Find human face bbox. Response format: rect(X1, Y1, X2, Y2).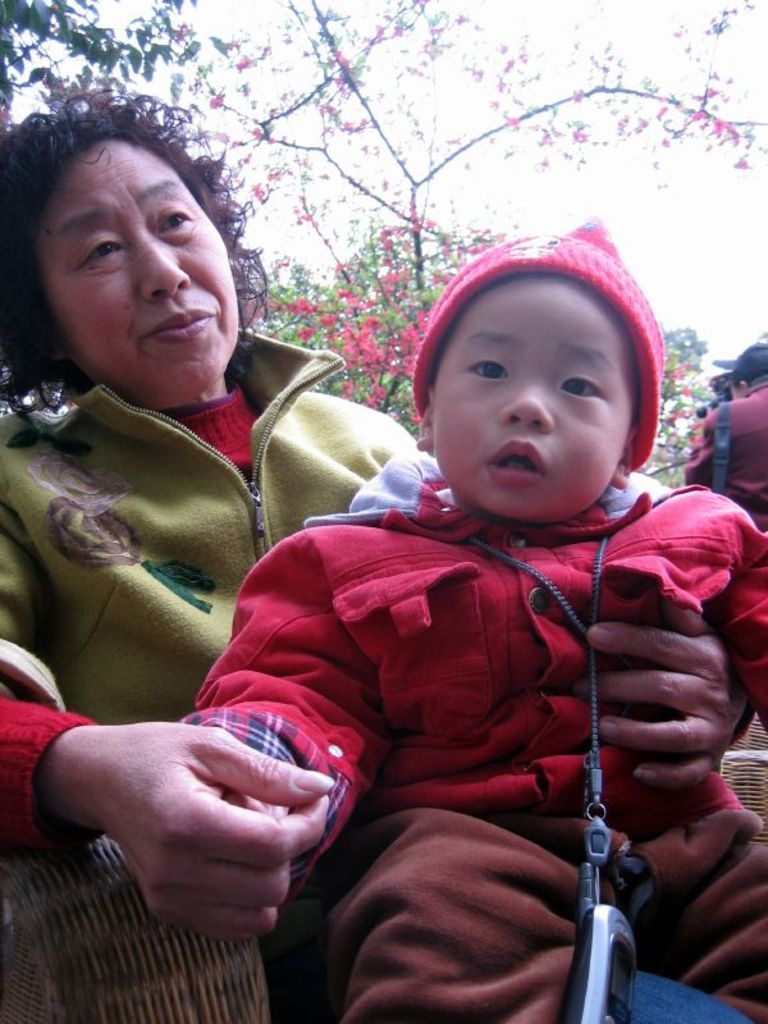
rect(431, 266, 646, 516).
